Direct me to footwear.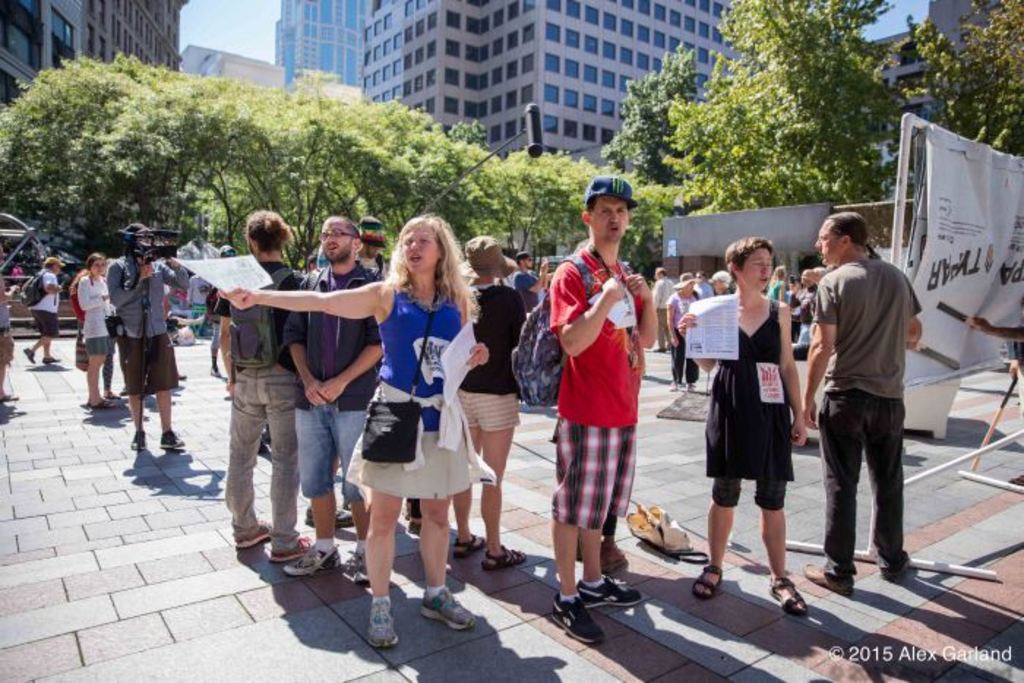
Direction: bbox=(549, 589, 607, 642).
